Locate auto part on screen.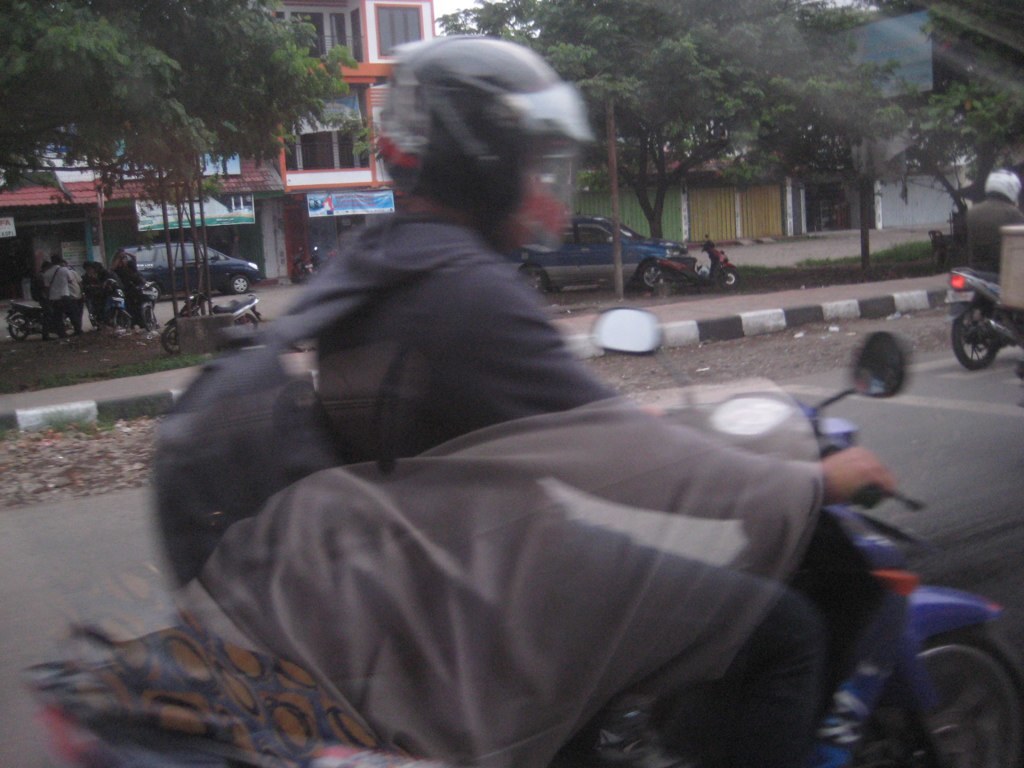
On screen at (632,252,691,298).
